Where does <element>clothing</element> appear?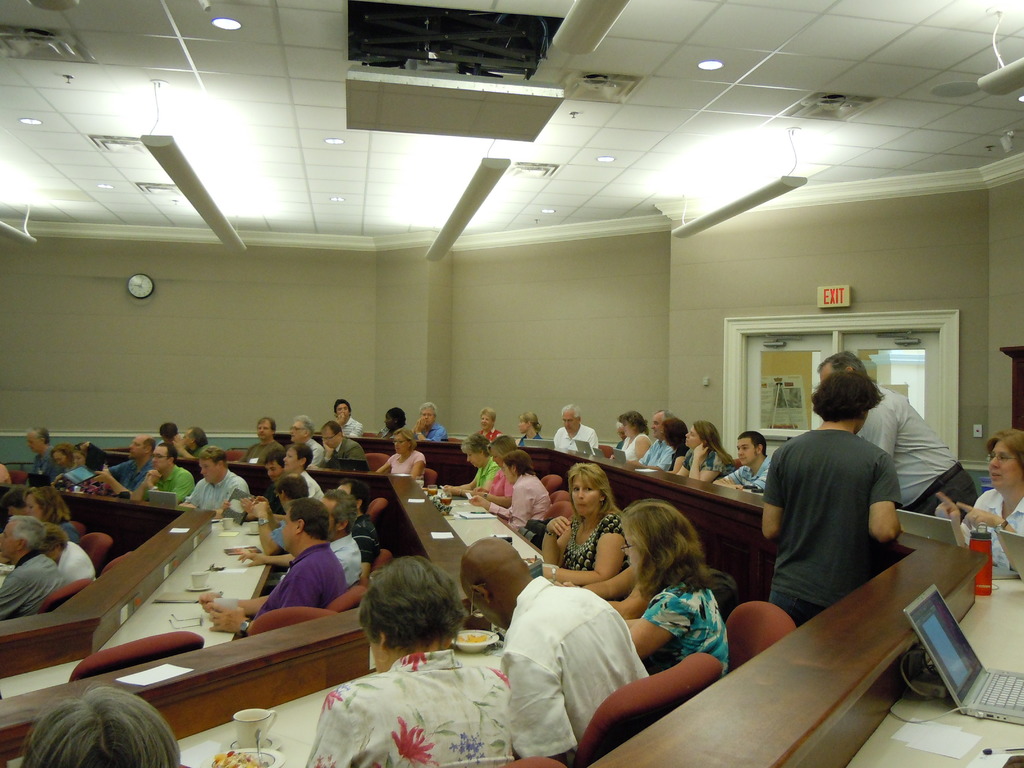
Appears at pyautogui.locateOnScreen(1, 548, 65, 620).
